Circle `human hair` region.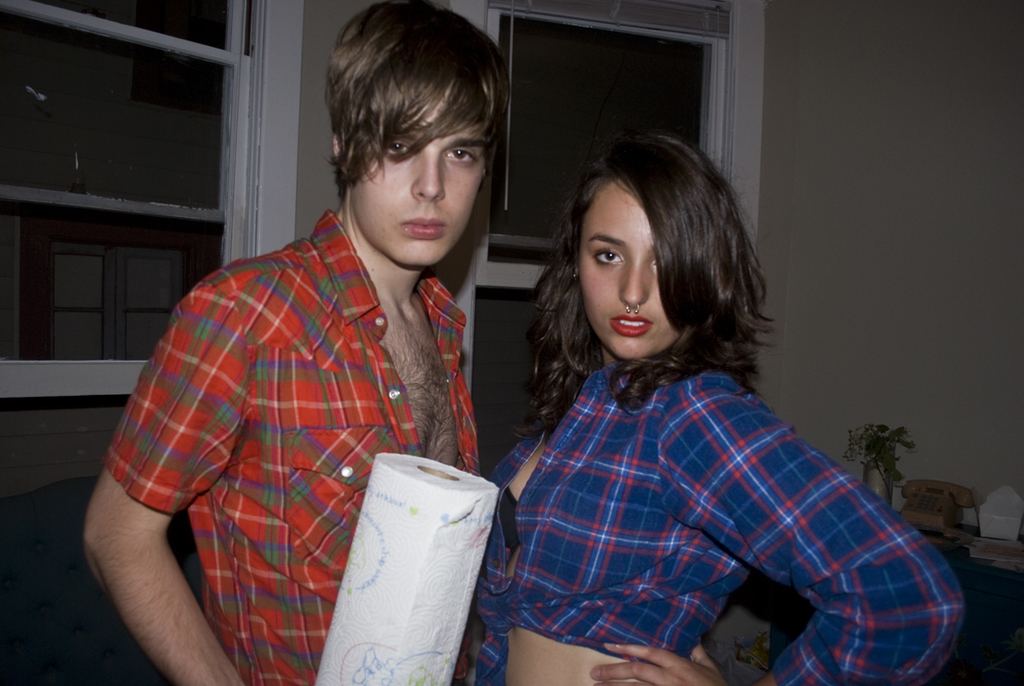
Region: pyautogui.locateOnScreen(523, 123, 749, 427).
